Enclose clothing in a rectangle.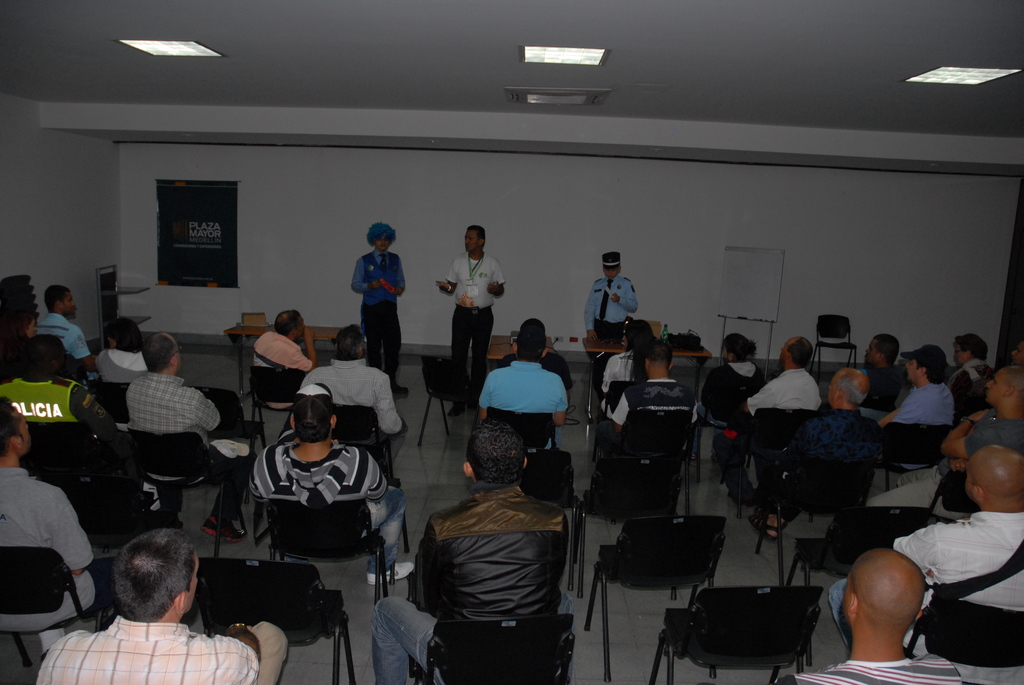
[588,271,640,388].
